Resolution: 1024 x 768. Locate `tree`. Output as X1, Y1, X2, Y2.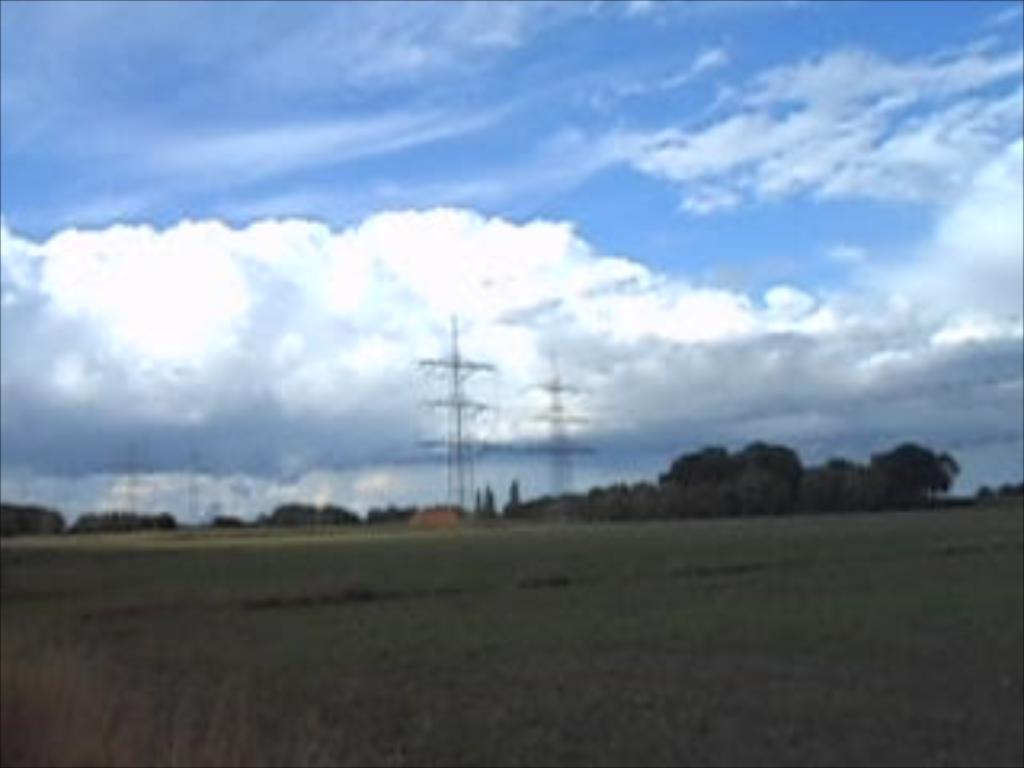
490, 496, 493, 512.
